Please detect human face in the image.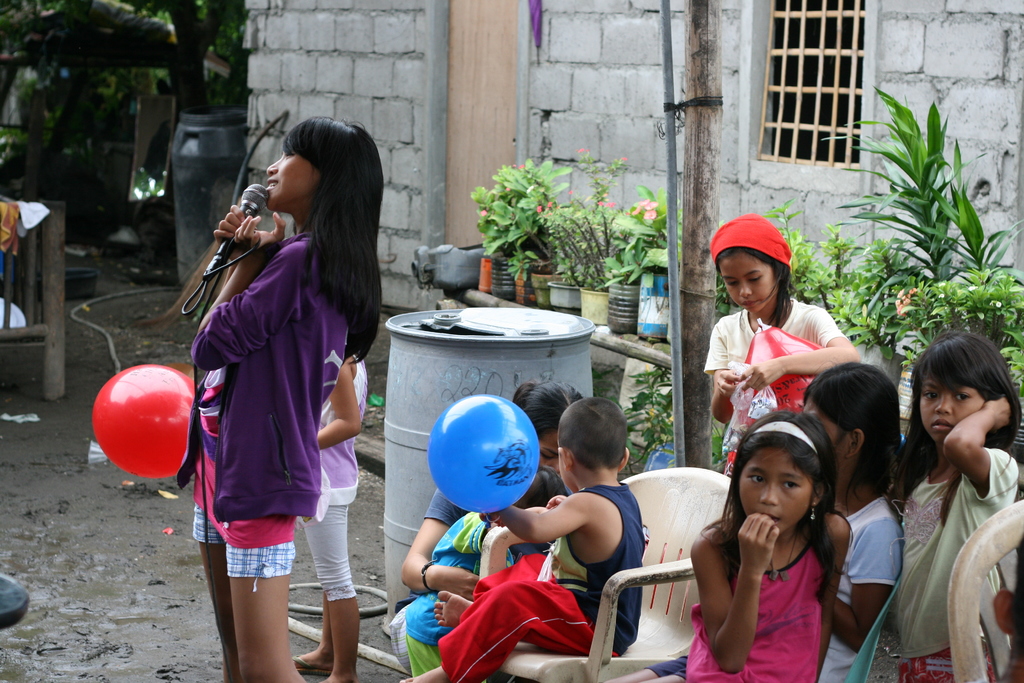
539:431:557:472.
